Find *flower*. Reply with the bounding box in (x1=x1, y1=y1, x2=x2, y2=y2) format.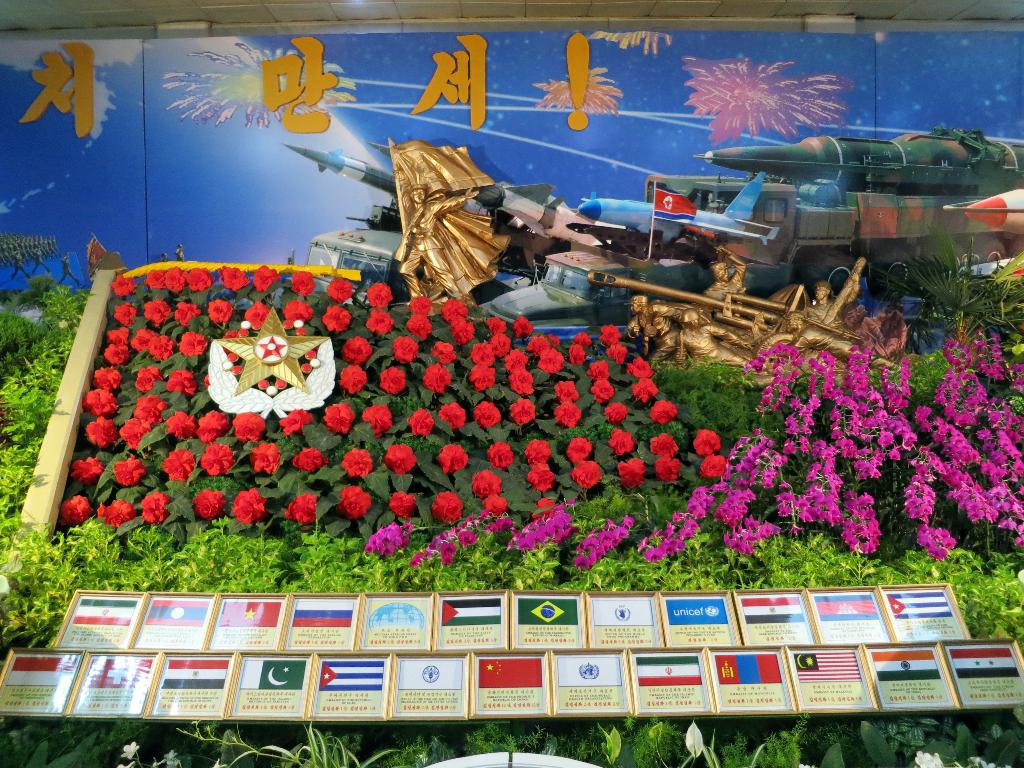
(x1=143, y1=299, x2=170, y2=325).
